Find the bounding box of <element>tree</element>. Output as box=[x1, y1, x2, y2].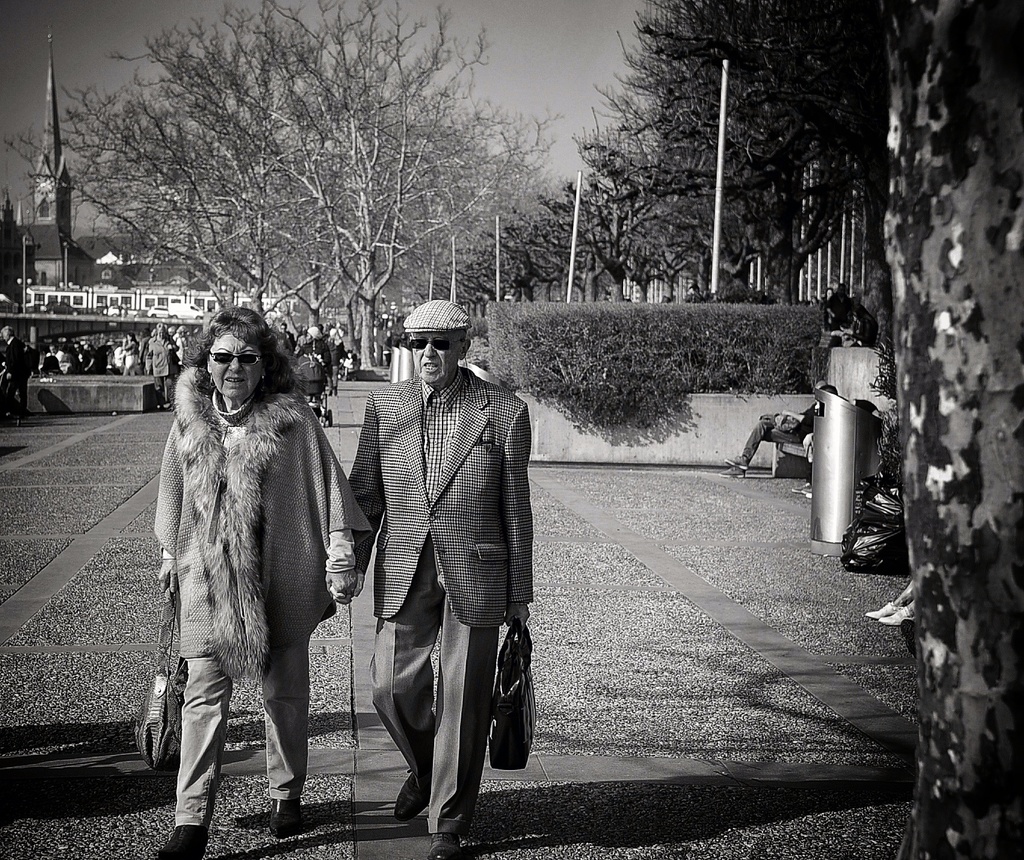
box=[72, 0, 531, 394].
